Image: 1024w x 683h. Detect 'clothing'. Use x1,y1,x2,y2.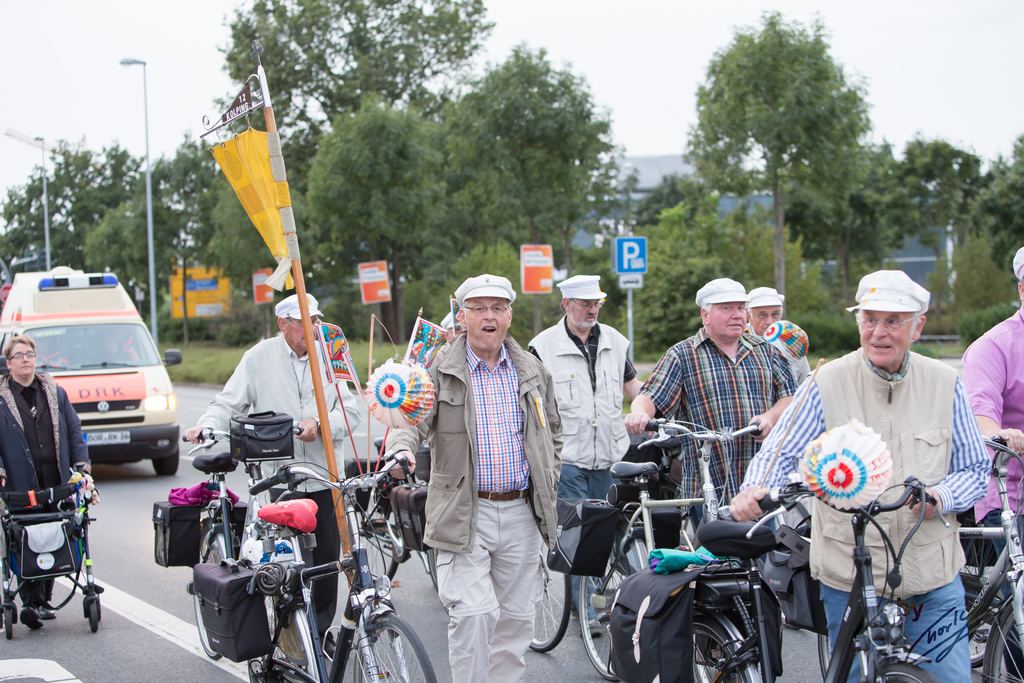
653,326,788,682.
